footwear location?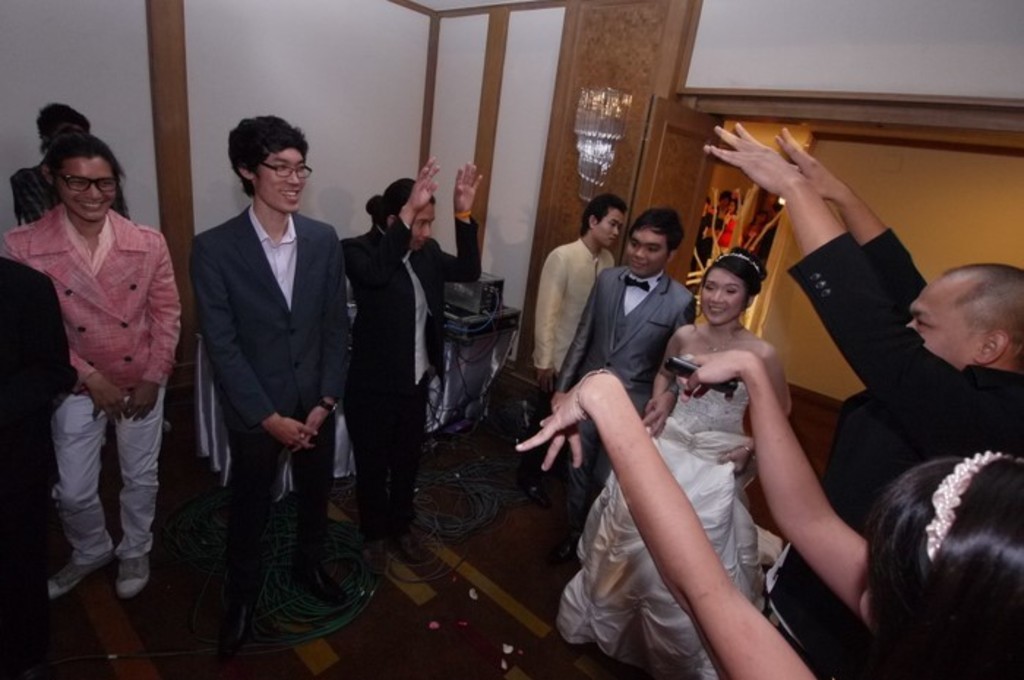
367/531/385/579
